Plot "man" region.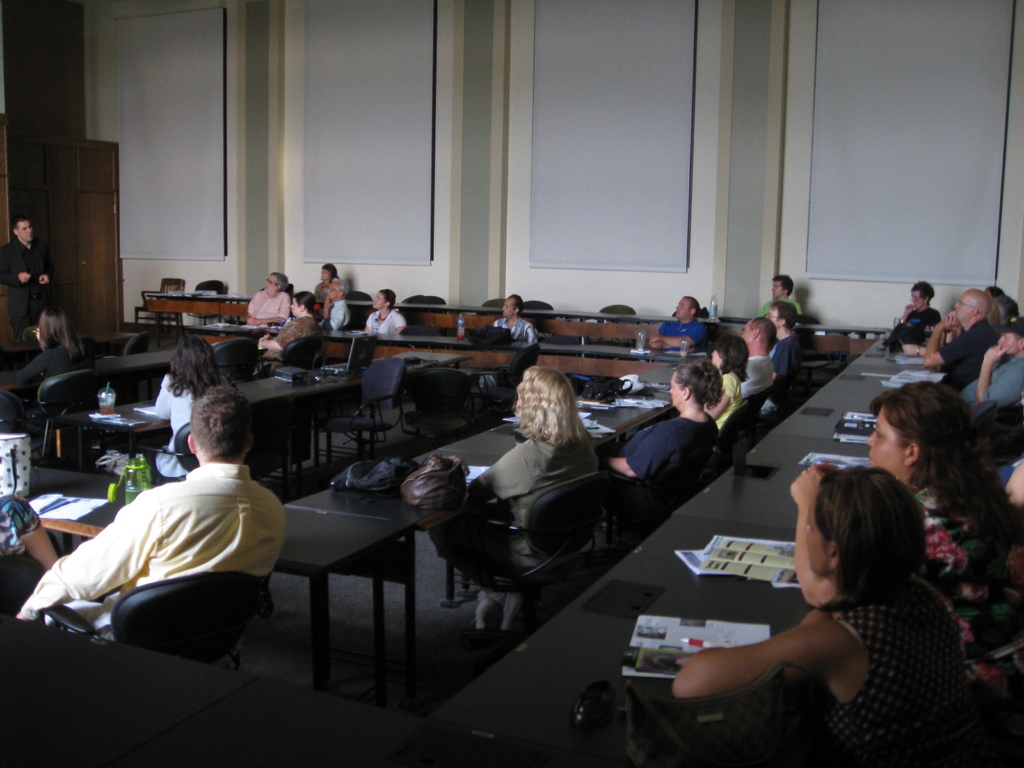
Plotted at rect(740, 320, 780, 394).
